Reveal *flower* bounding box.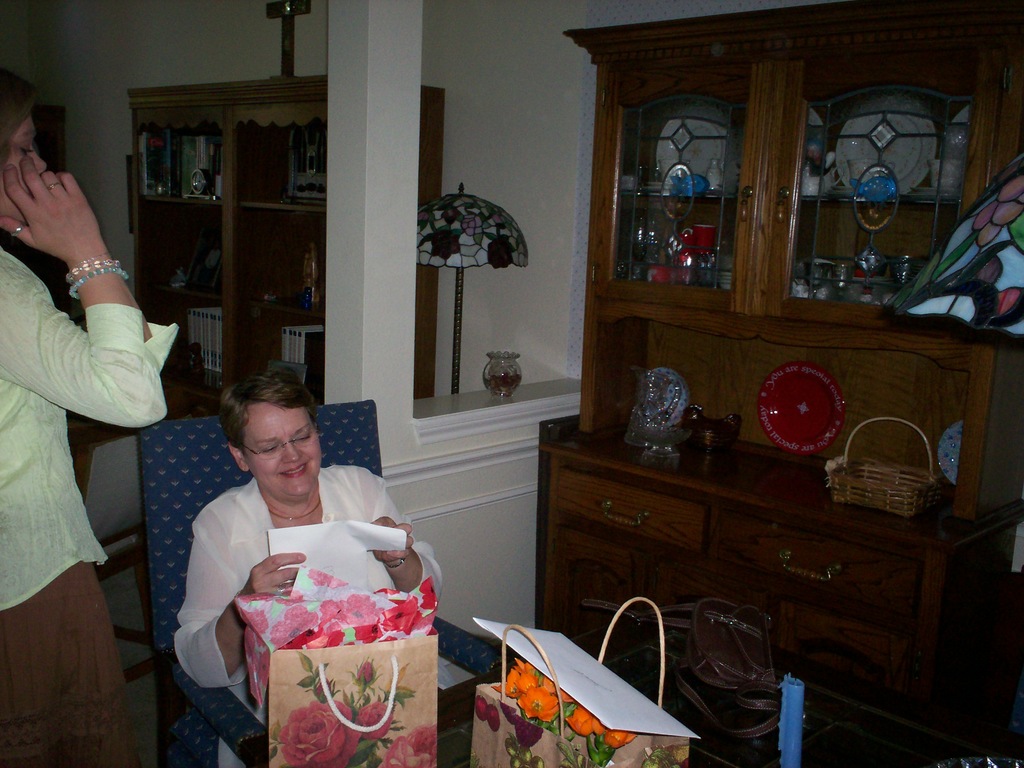
Revealed: 378/728/441/767.
